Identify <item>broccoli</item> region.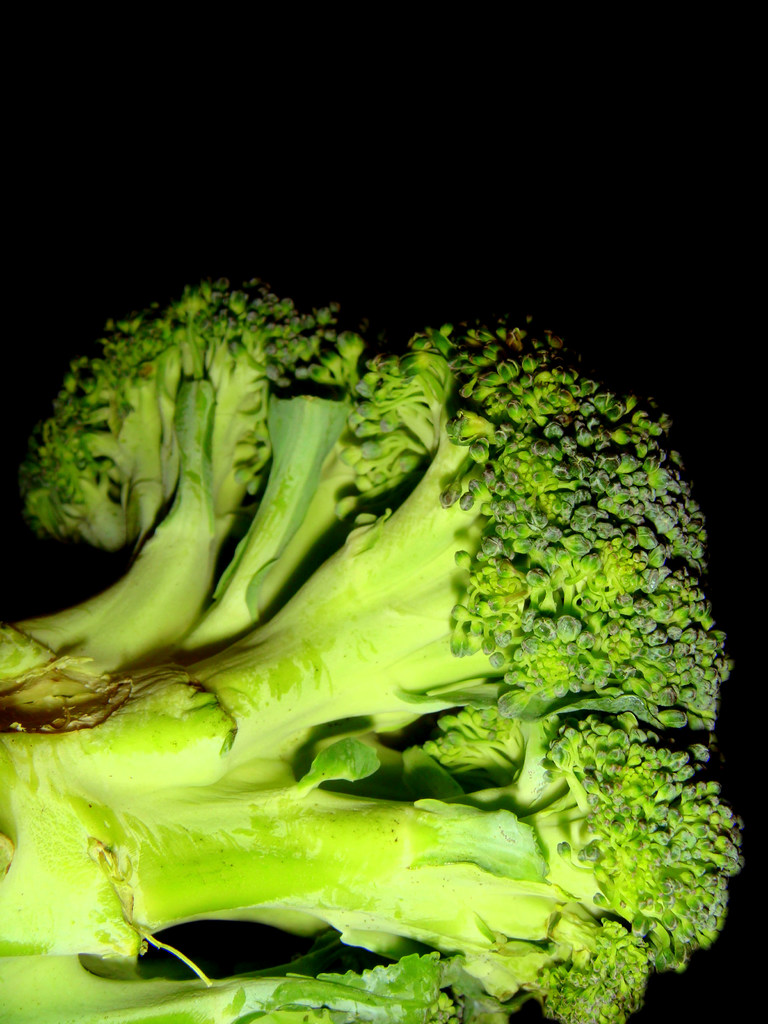
Region: [x1=0, y1=278, x2=742, y2=1023].
